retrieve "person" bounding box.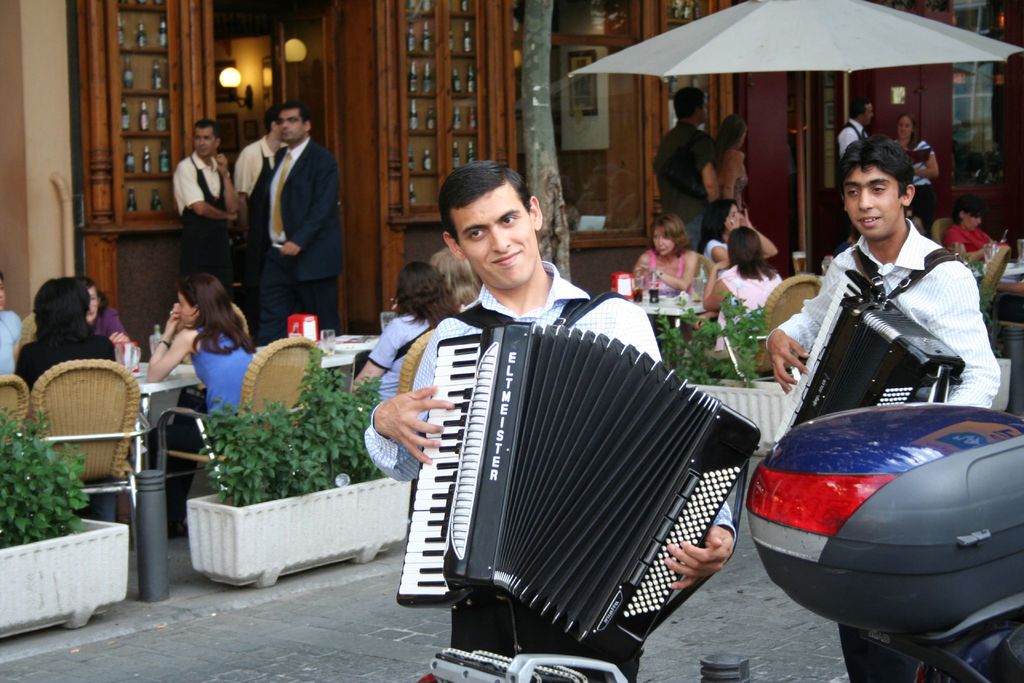
Bounding box: x1=148, y1=270, x2=255, y2=509.
